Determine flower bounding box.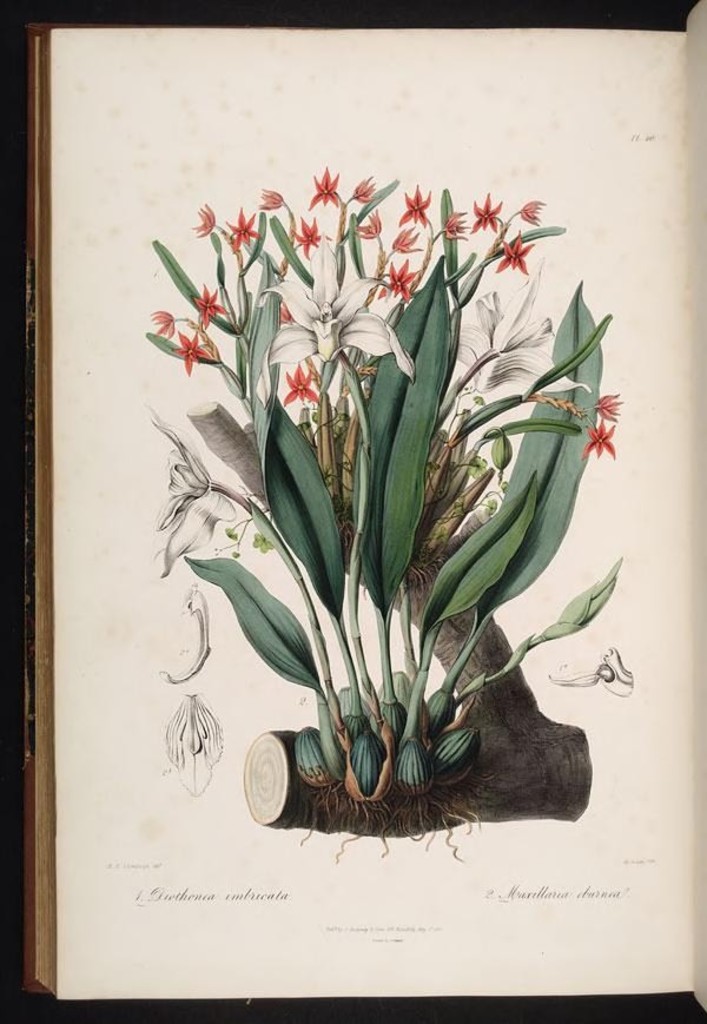
Determined: x1=493 y1=224 x2=528 y2=277.
